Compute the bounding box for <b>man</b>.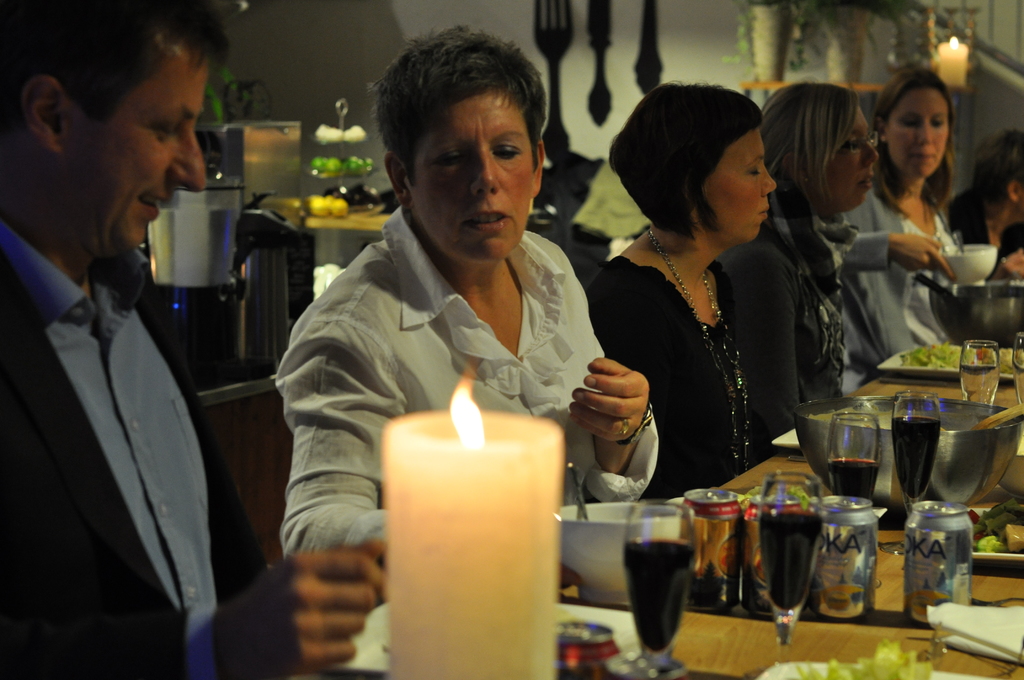
{"x1": 0, "y1": 0, "x2": 388, "y2": 678}.
